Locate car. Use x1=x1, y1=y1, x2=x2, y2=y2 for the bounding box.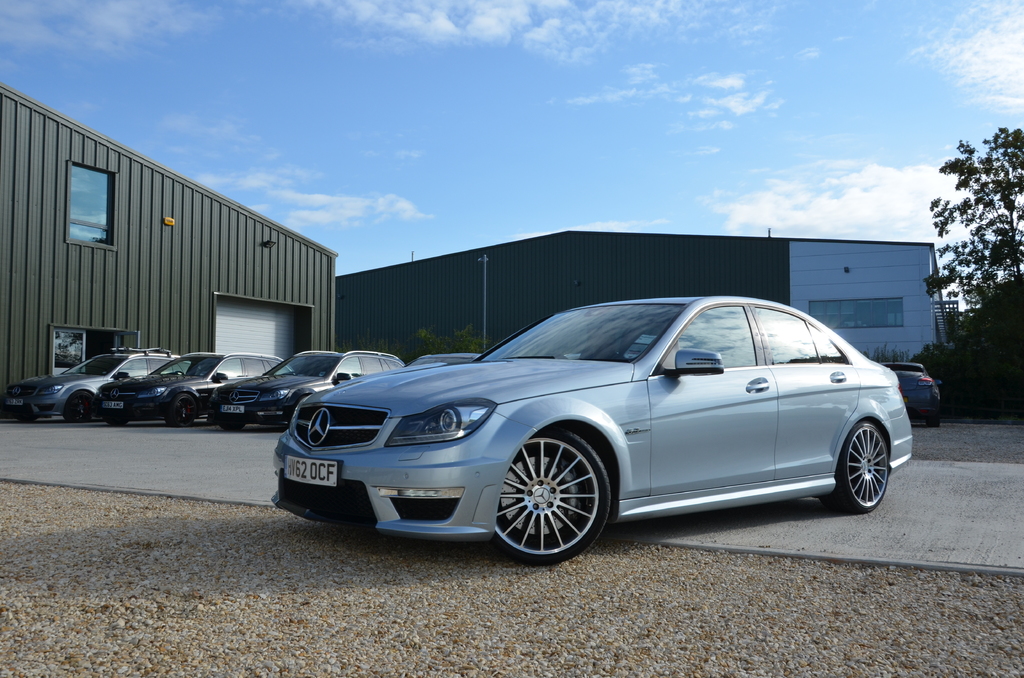
x1=406, y1=351, x2=483, y2=365.
